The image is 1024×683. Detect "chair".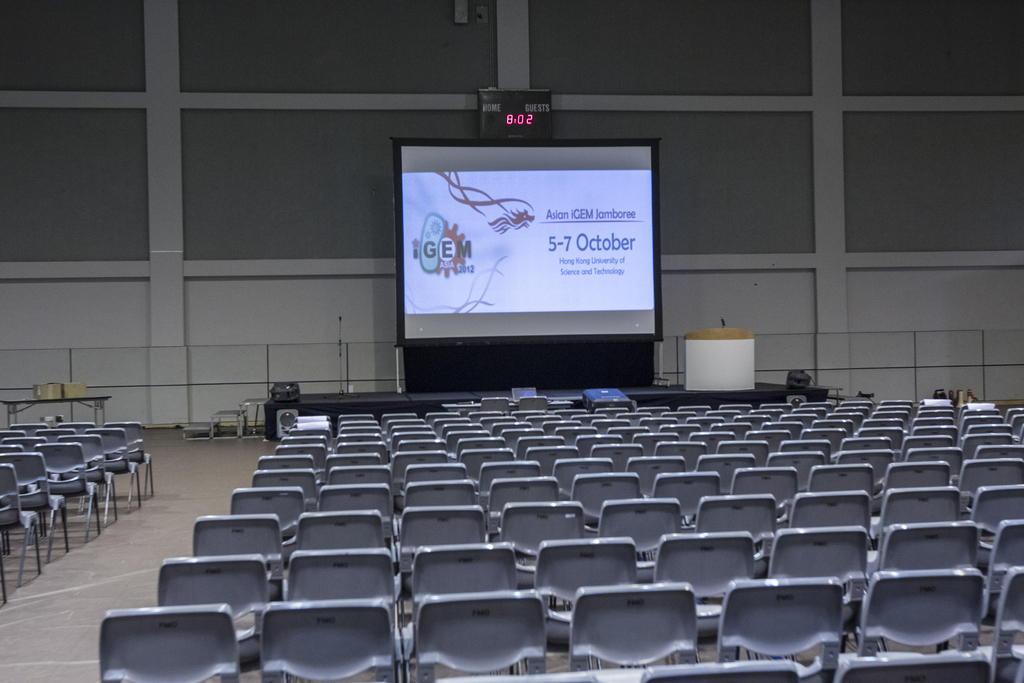
Detection: 731, 468, 803, 515.
